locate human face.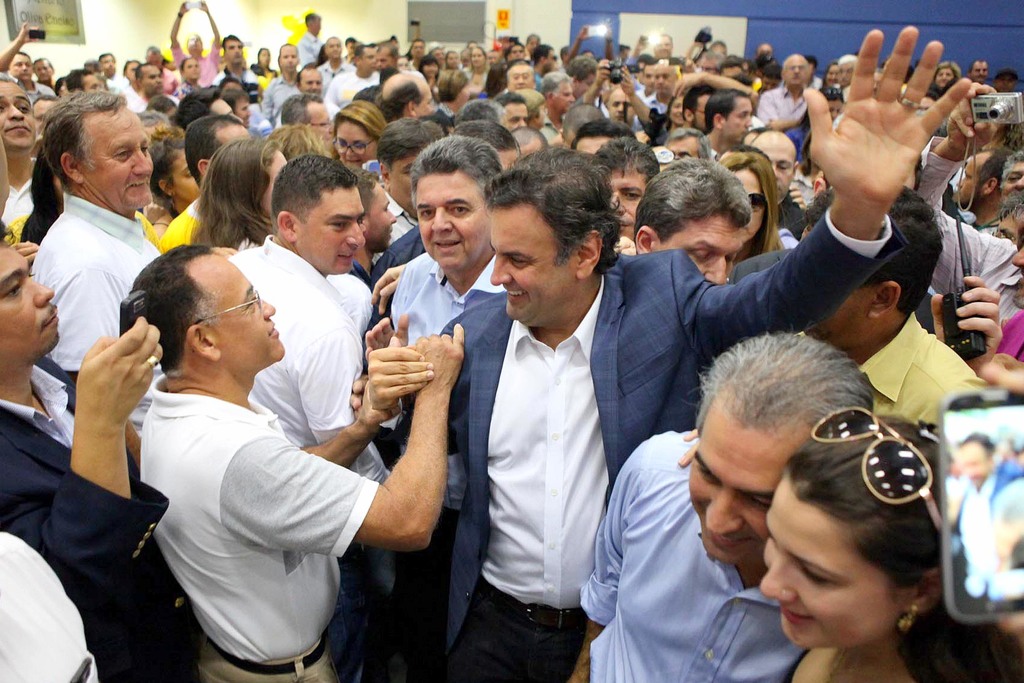
Bounding box: <region>732, 170, 767, 247</region>.
